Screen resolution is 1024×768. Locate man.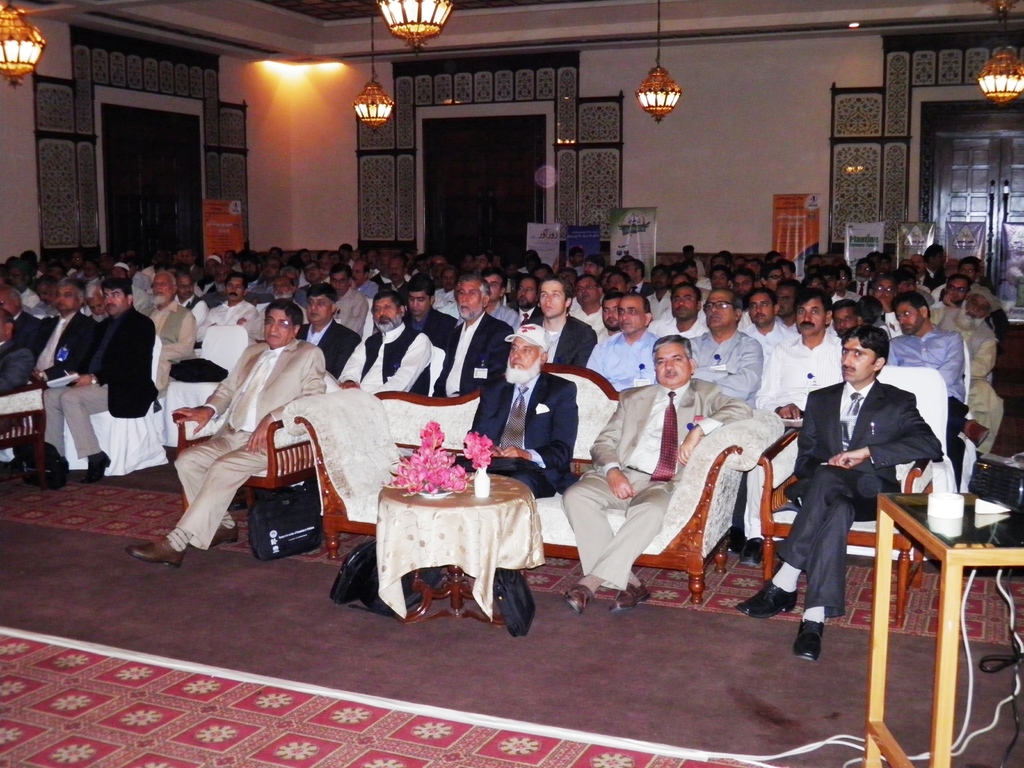
bbox=[554, 340, 756, 640].
